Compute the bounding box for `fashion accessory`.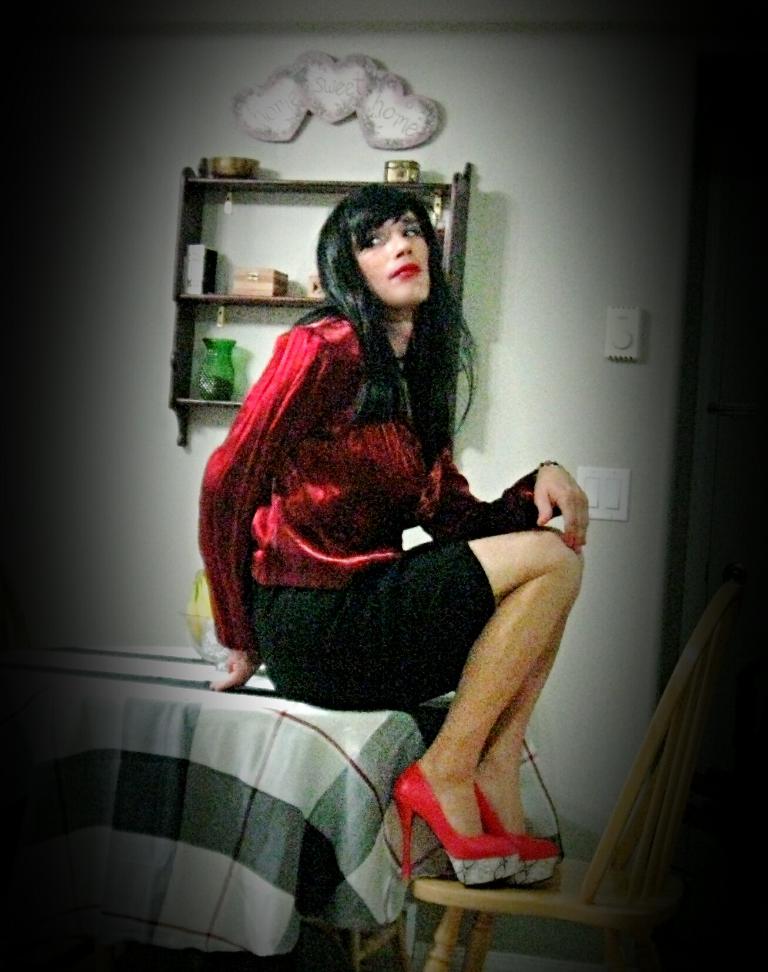
pyautogui.locateOnScreen(475, 781, 563, 888).
